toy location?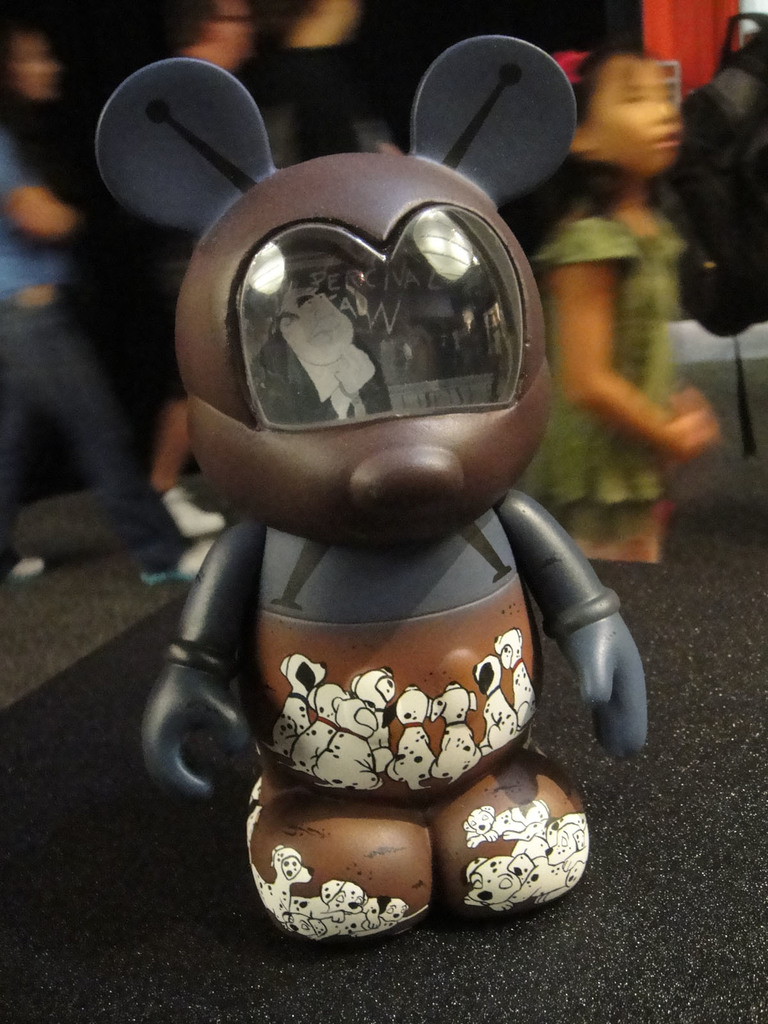
BBox(77, 95, 655, 905)
